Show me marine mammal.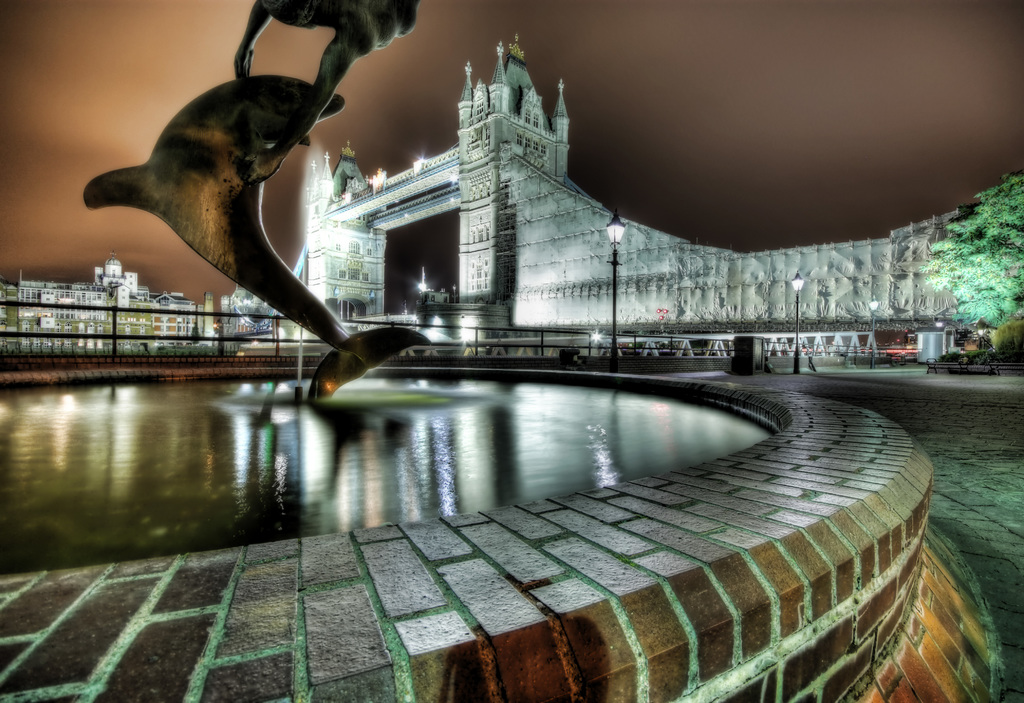
marine mammal is here: 81:43:358:334.
